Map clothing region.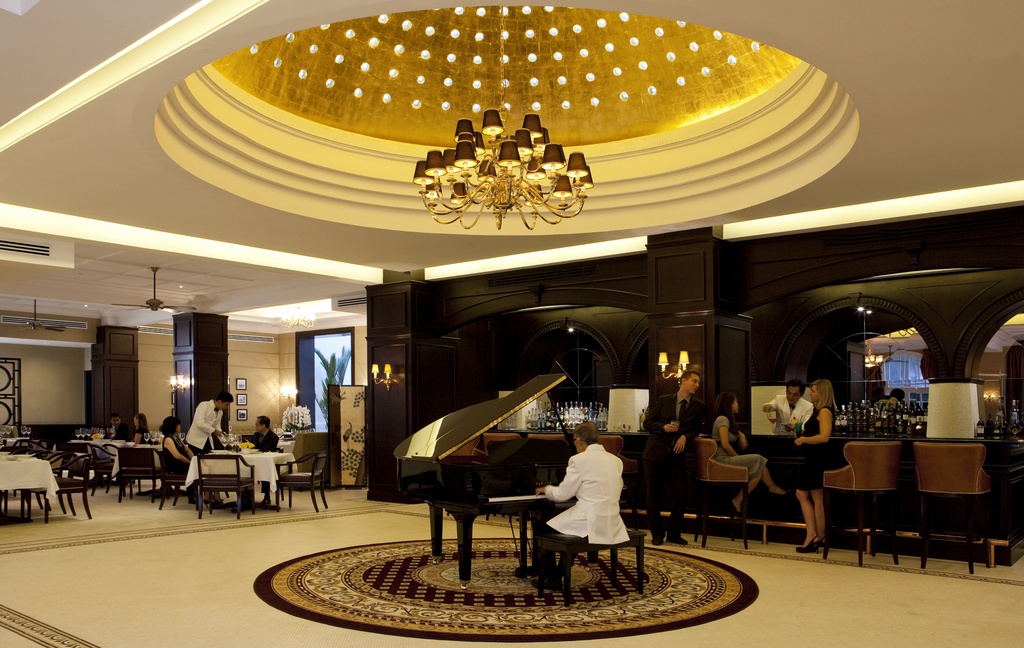
Mapped to bbox=(184, 397, 231, 455).
